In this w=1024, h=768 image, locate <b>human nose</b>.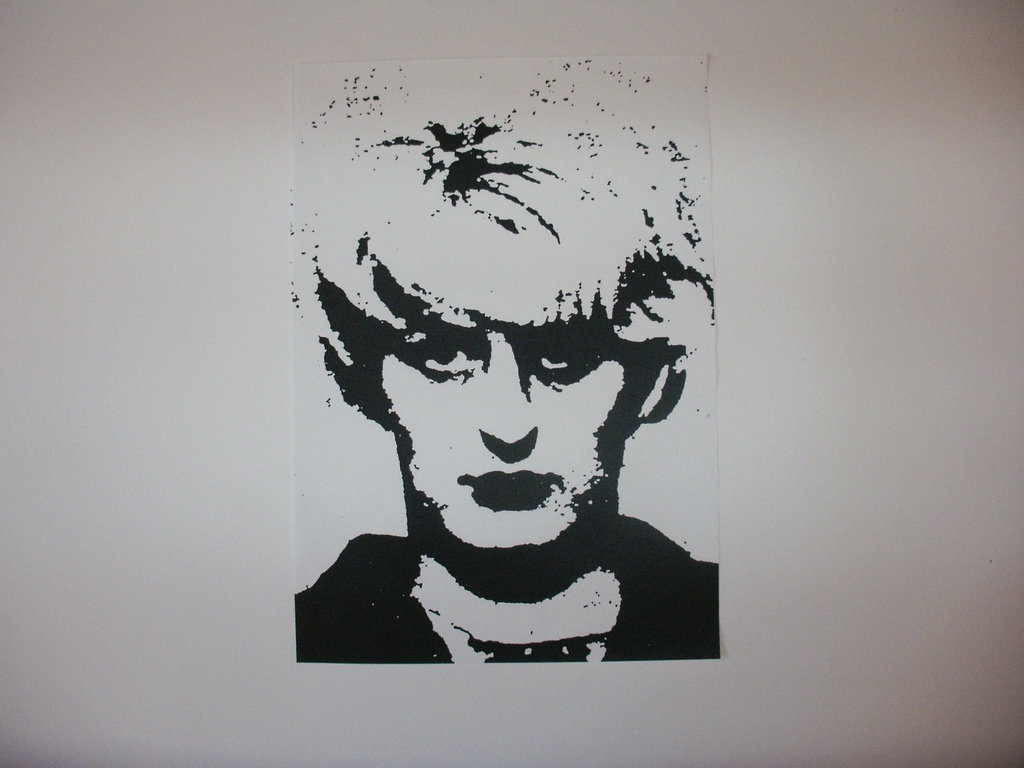
Bounding box: crop(479, 335, 541, 443).
